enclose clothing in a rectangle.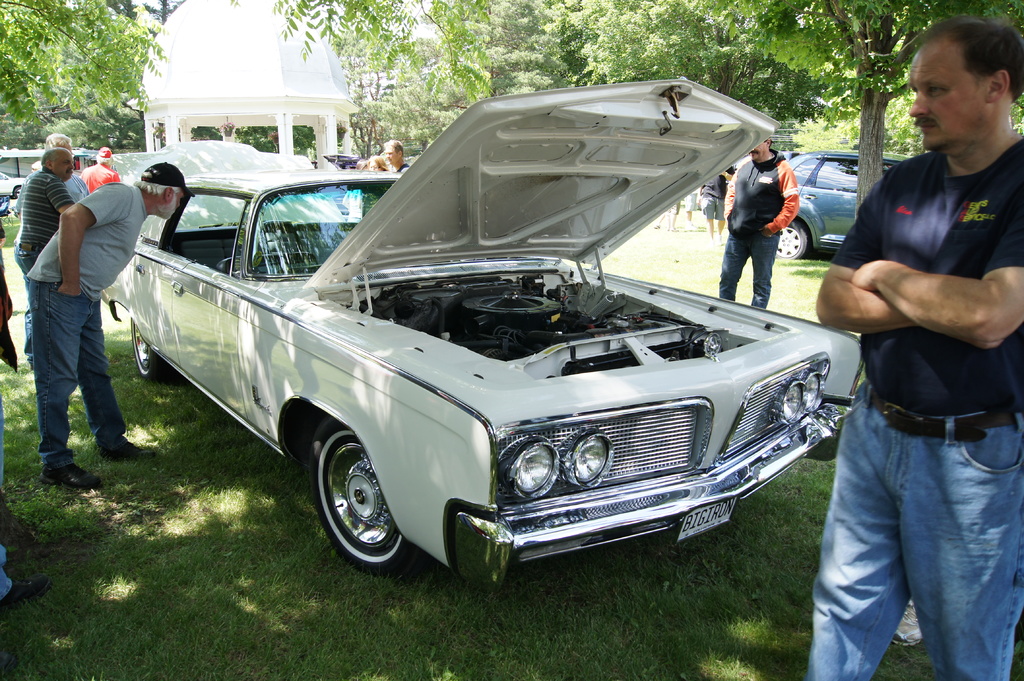
rect(19, 180, 153, 464).
